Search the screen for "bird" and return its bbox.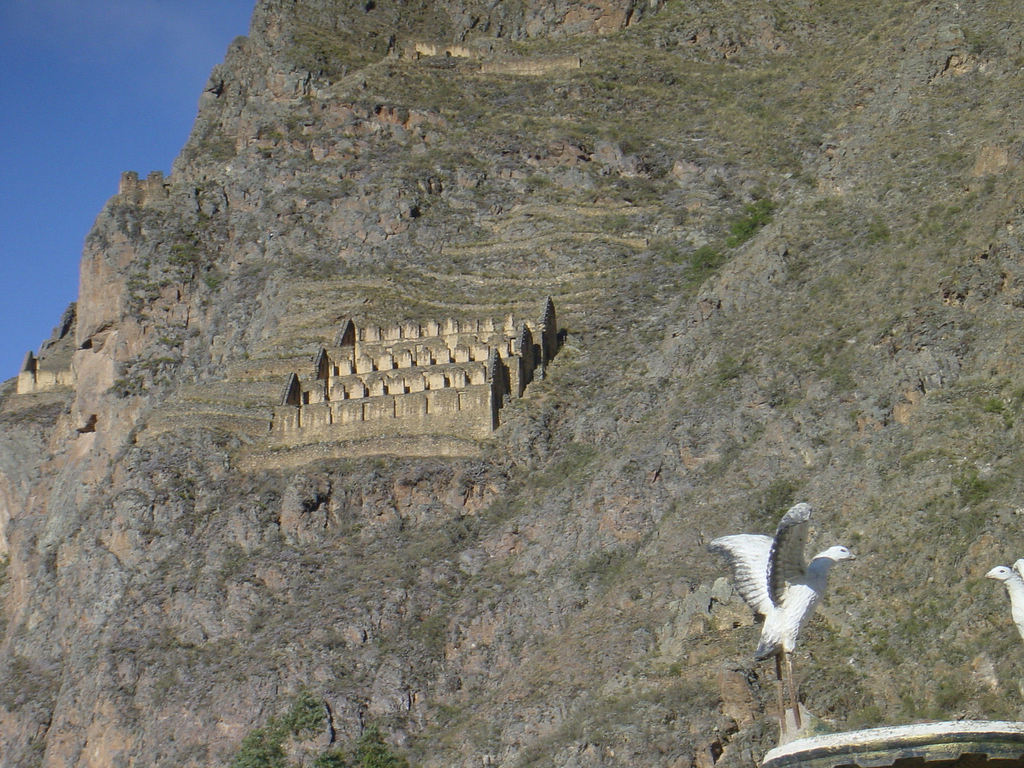
Found: BBox(725, 511, 860, 698).
